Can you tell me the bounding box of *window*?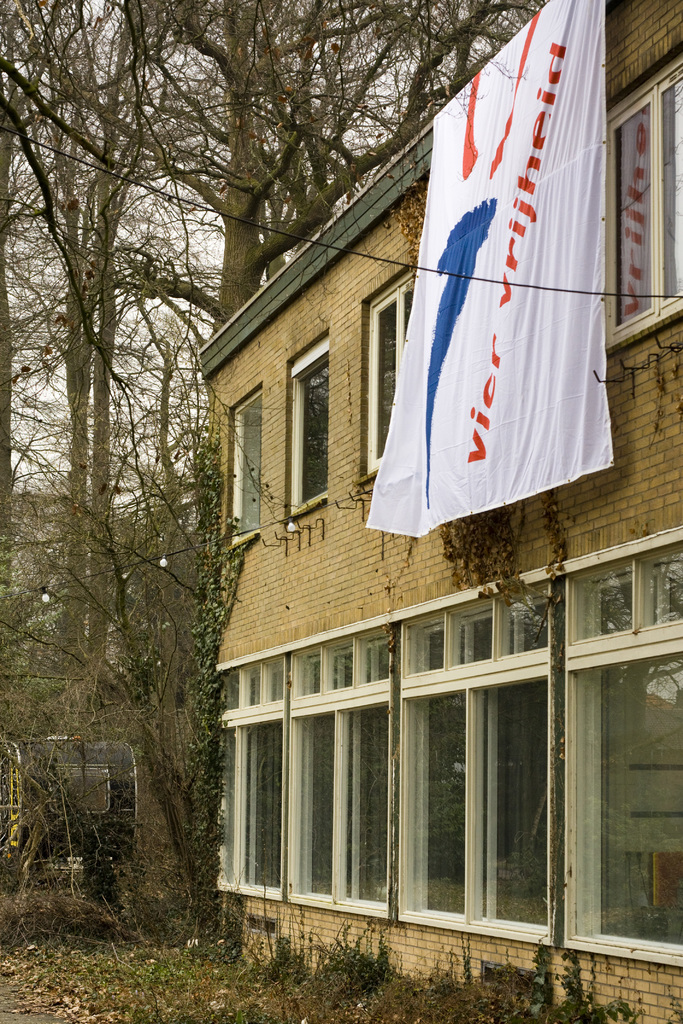
287, 351, 327, 508.
